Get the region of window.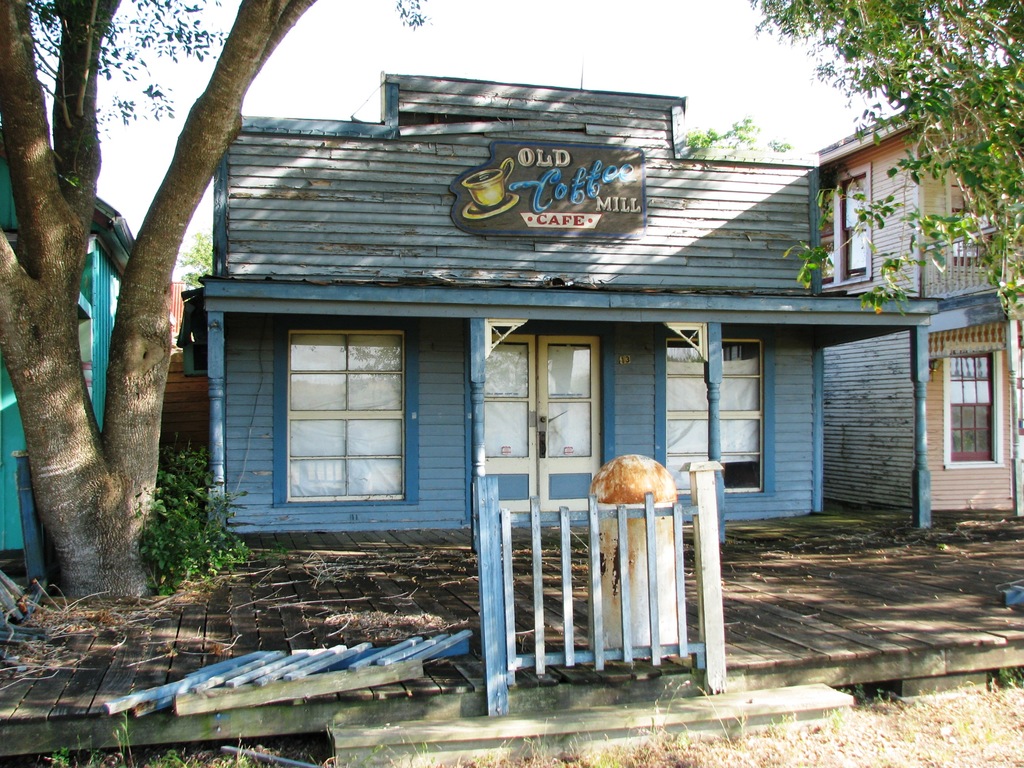
656 344 768 495.
